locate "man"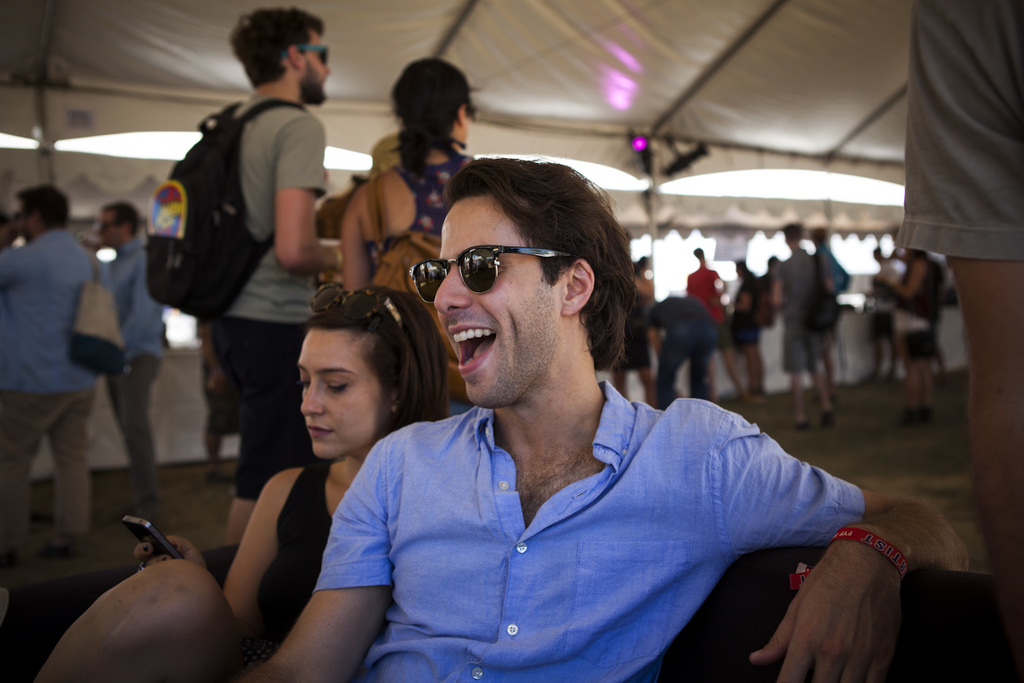
region(0, 184, 123, 573)
